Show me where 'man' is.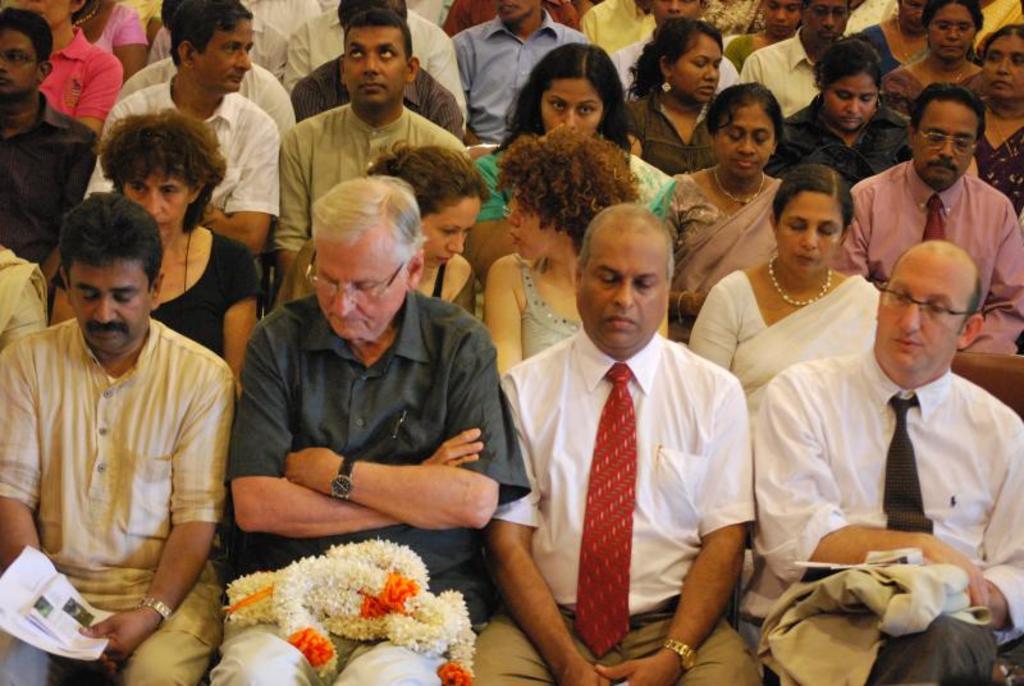
'man' is at [left=282, top=0, right=466, bottom=136].
